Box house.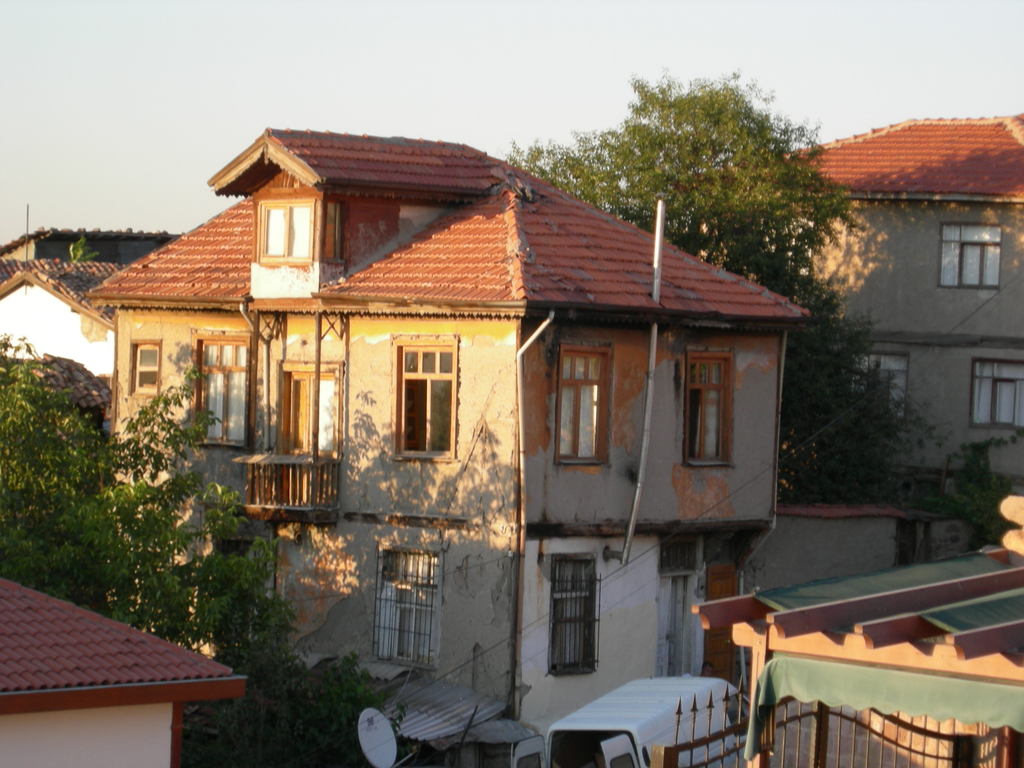
<region>0, 573, 251, 767</region>.
